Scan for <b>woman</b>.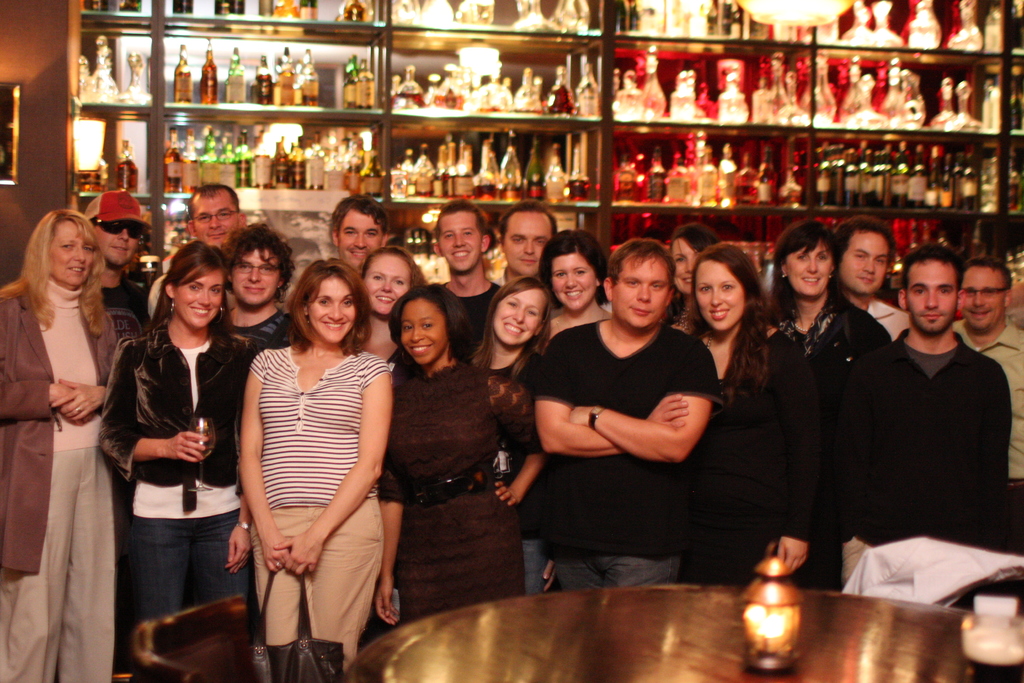
Scan result: 232, 233, 394, 680.
